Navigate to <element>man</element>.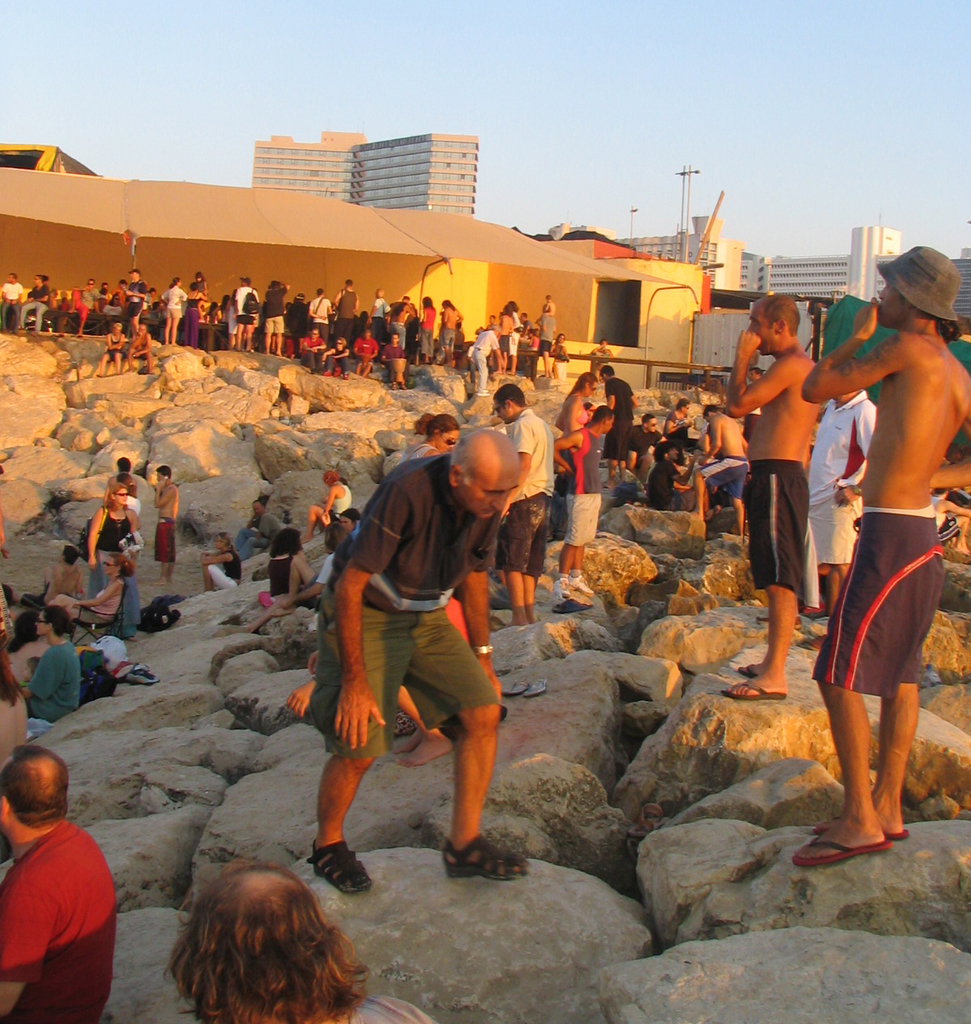
Navigation target: region(638, 441, 684, 509).
